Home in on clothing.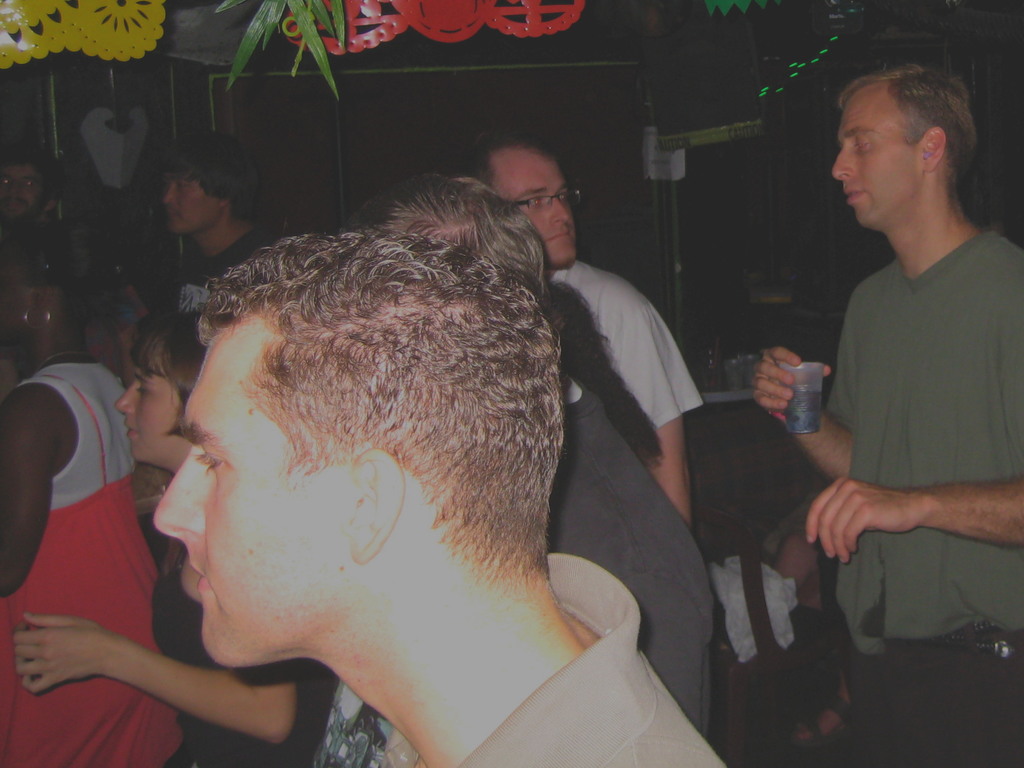
Homed in at 297:552:723:767.
